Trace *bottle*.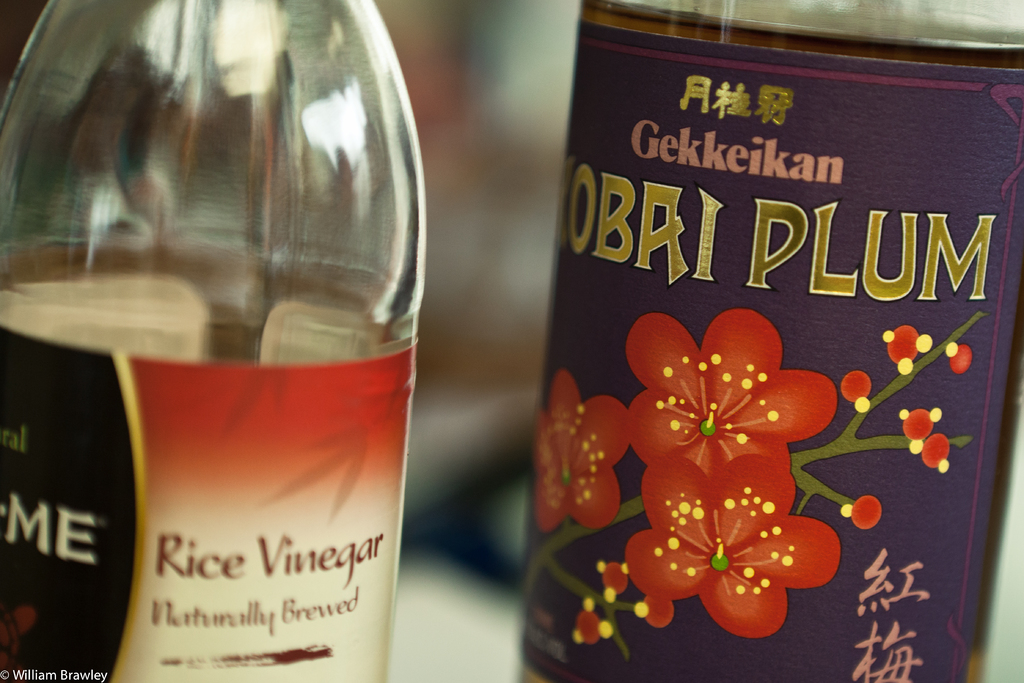
Traced to [524, 0, 1023, 682].
